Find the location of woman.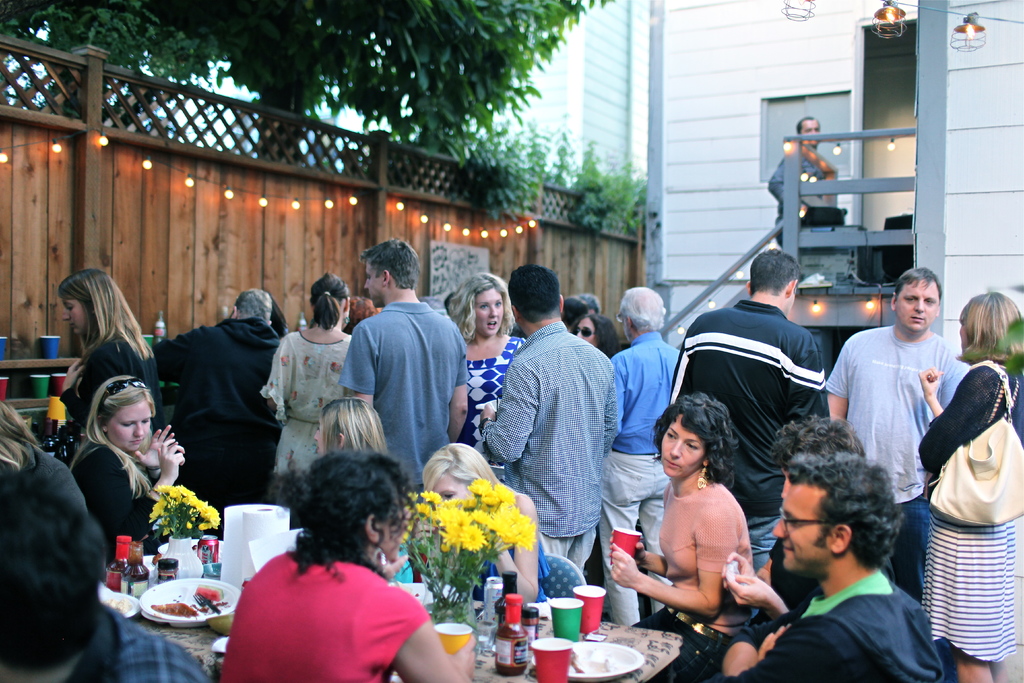
Location: x1=70 y1=372 x2=193 y2=551.
